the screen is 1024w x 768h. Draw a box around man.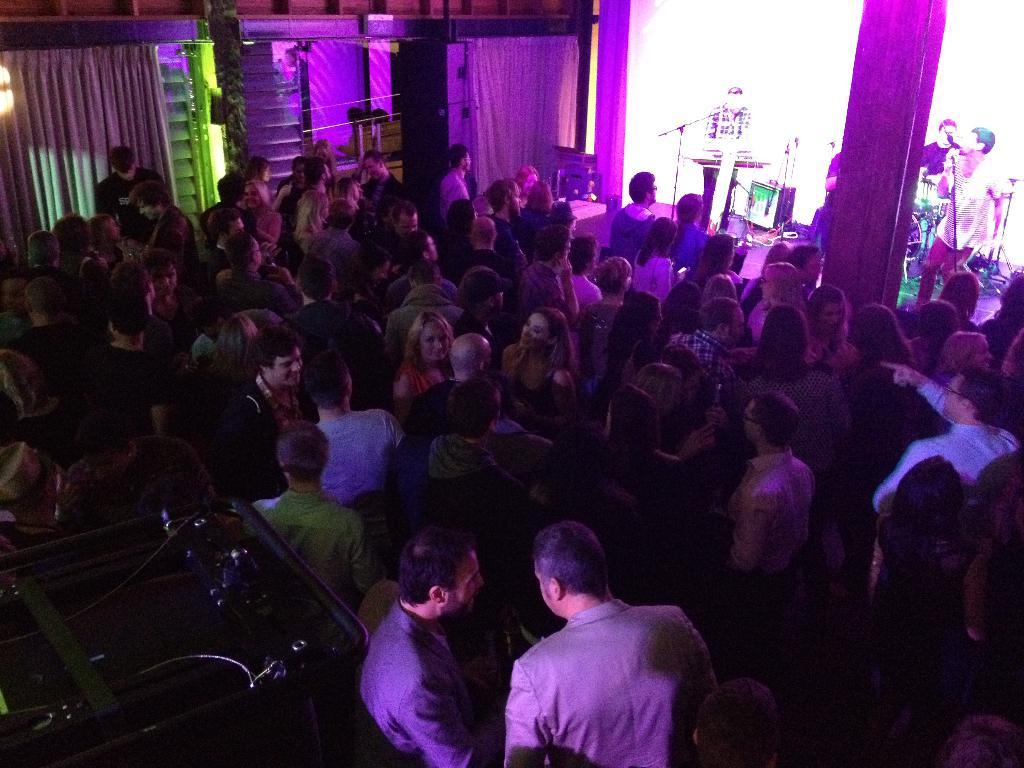
l=83, t=286, r=194, b=435.
